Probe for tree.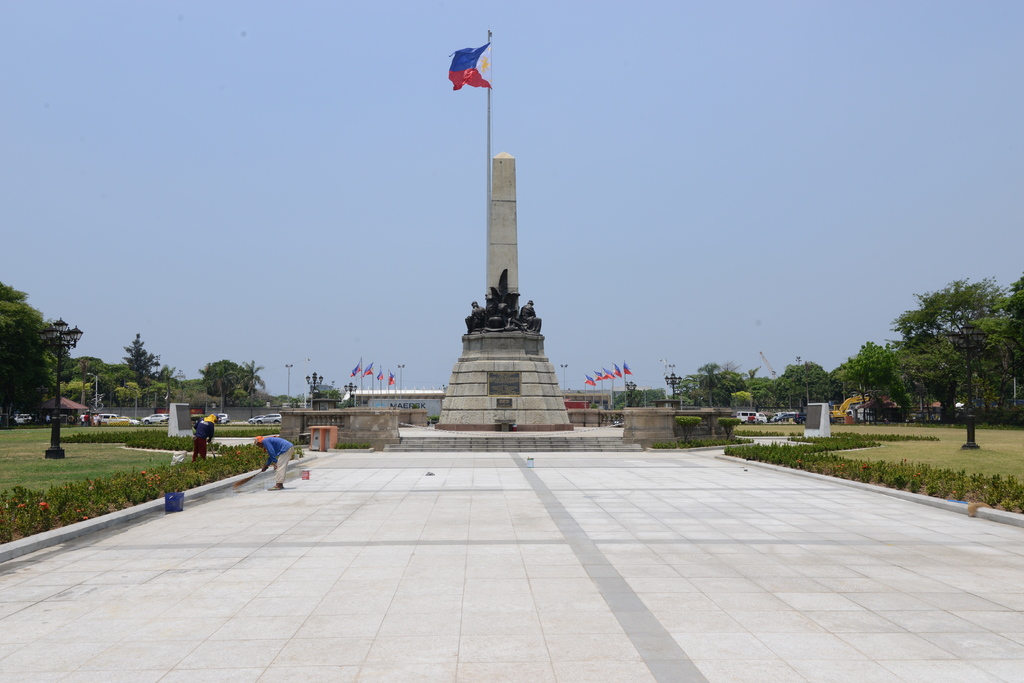
Probe result: bbox=[740, 370, 775, 404].
